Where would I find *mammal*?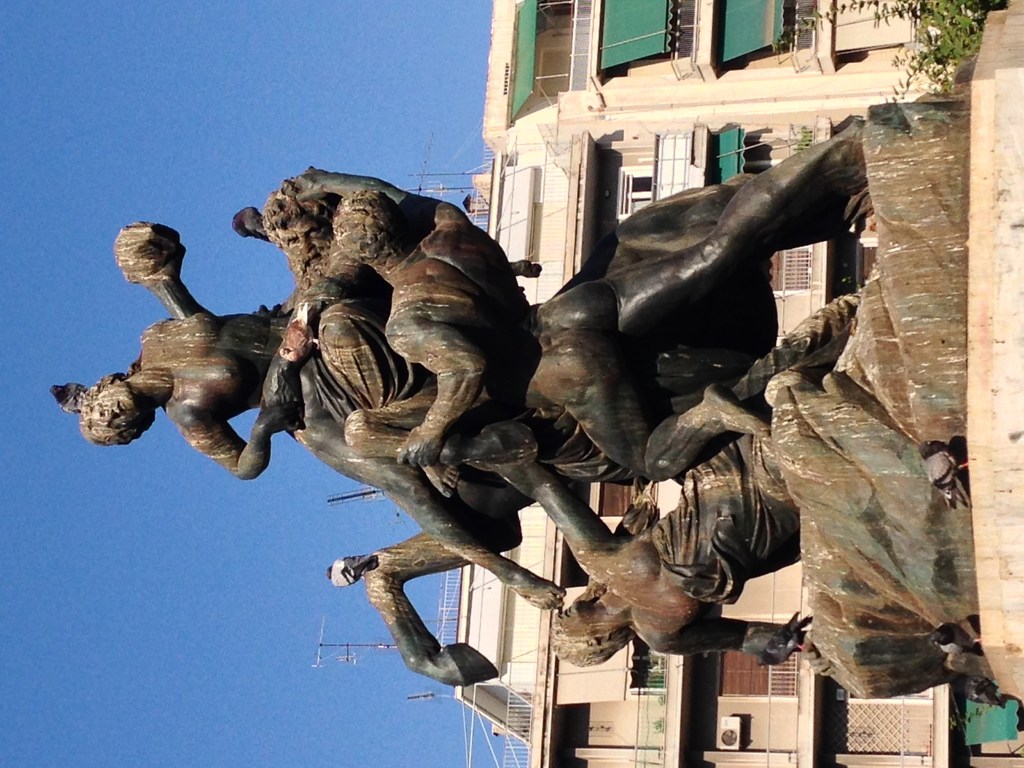
At 51:221:559:611.
